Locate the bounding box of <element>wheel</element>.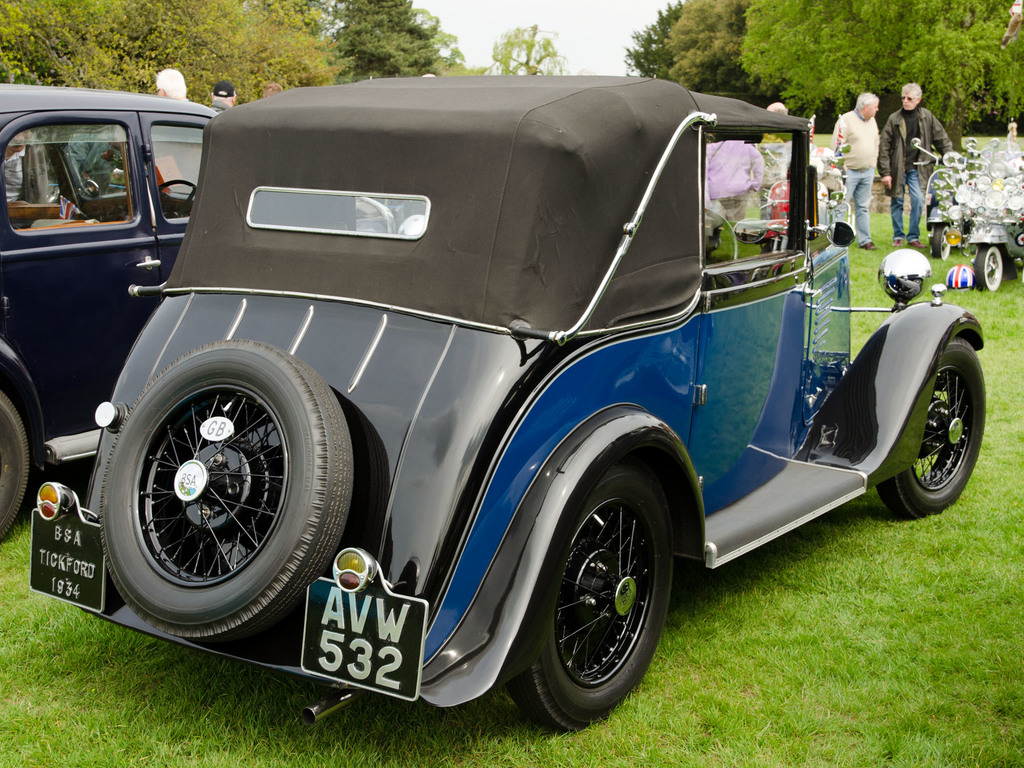
Bounding box: 970, 246, 1005, 294.
